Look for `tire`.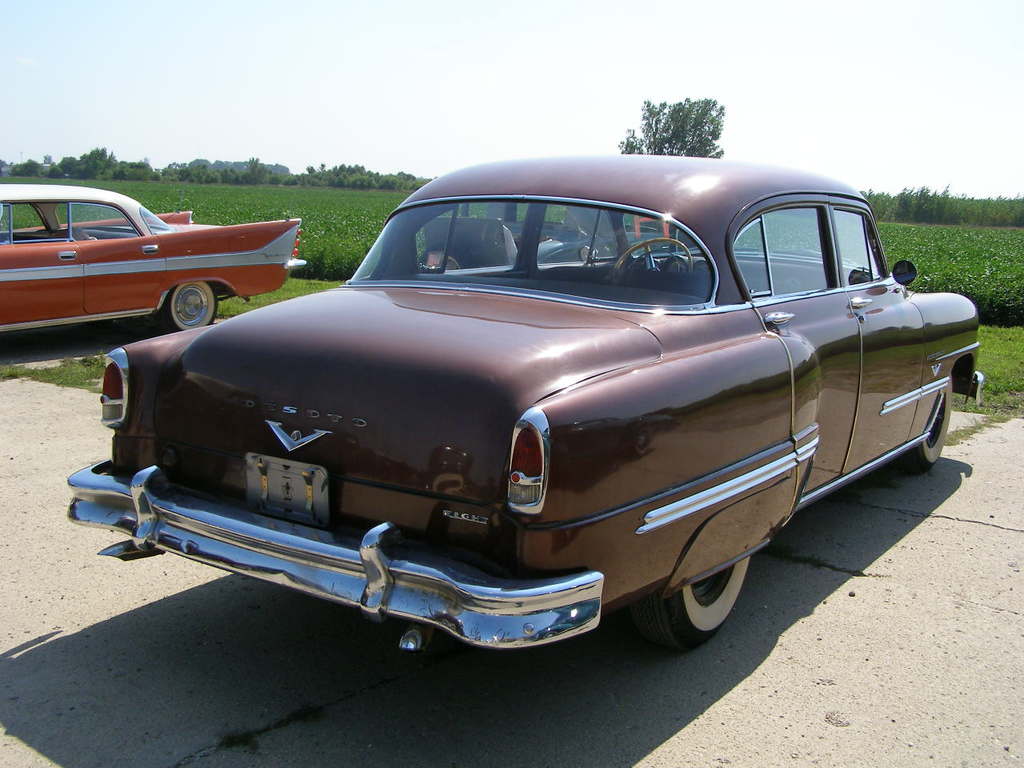
Found: [left=894, top=376, right=950, bottom=474].
